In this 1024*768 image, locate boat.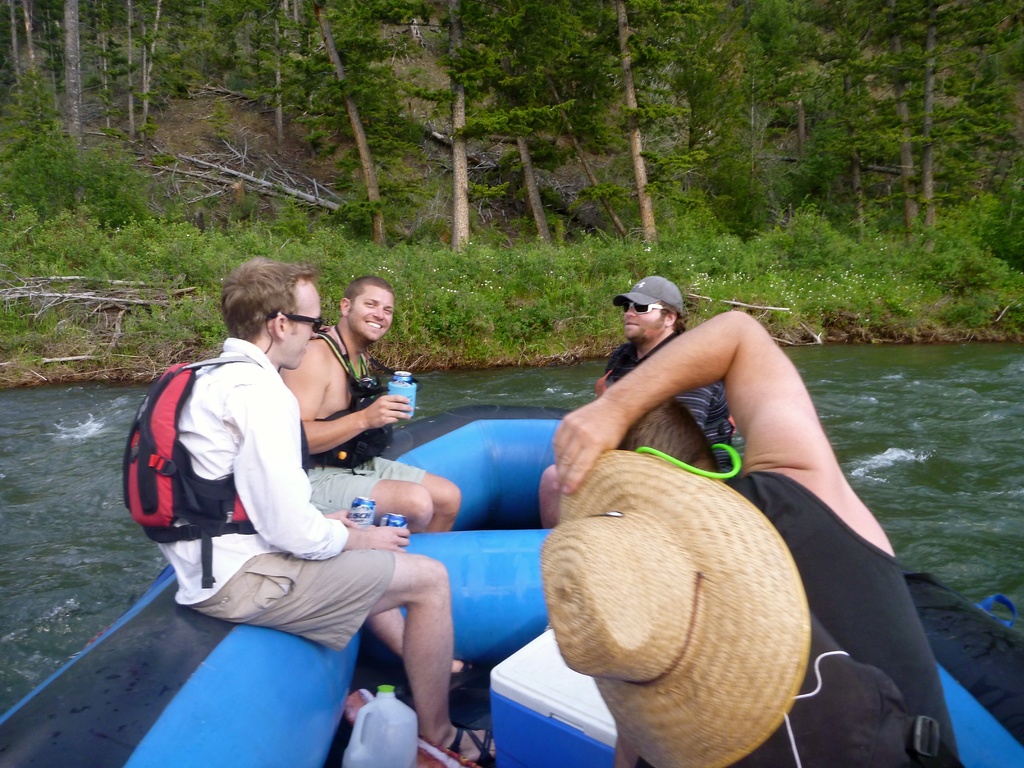
Bounding box: 132, 303, 967, 739.
